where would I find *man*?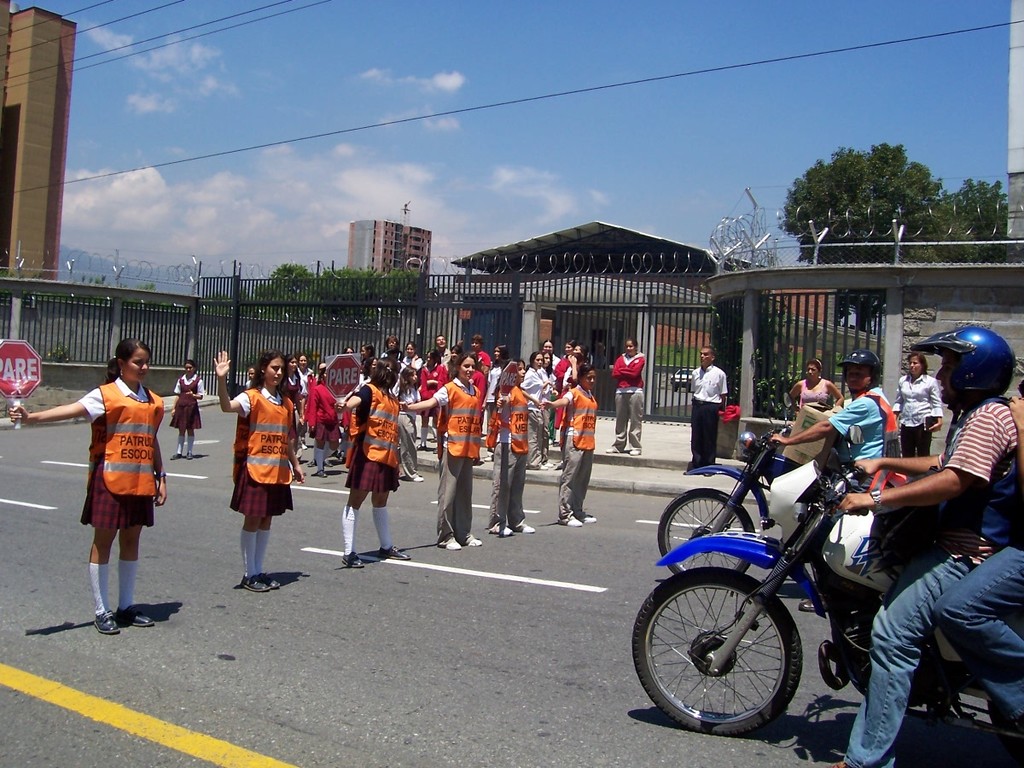
At box(689, 346, 730, 474).
